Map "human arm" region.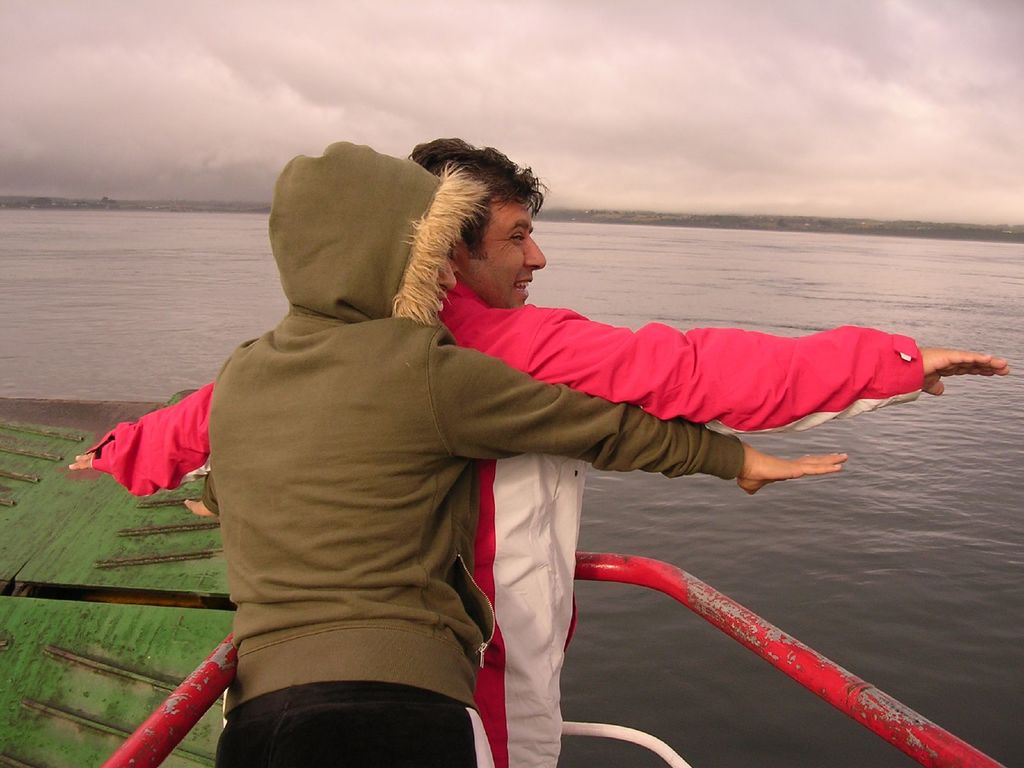
Mapped to (182,468,219,517).
